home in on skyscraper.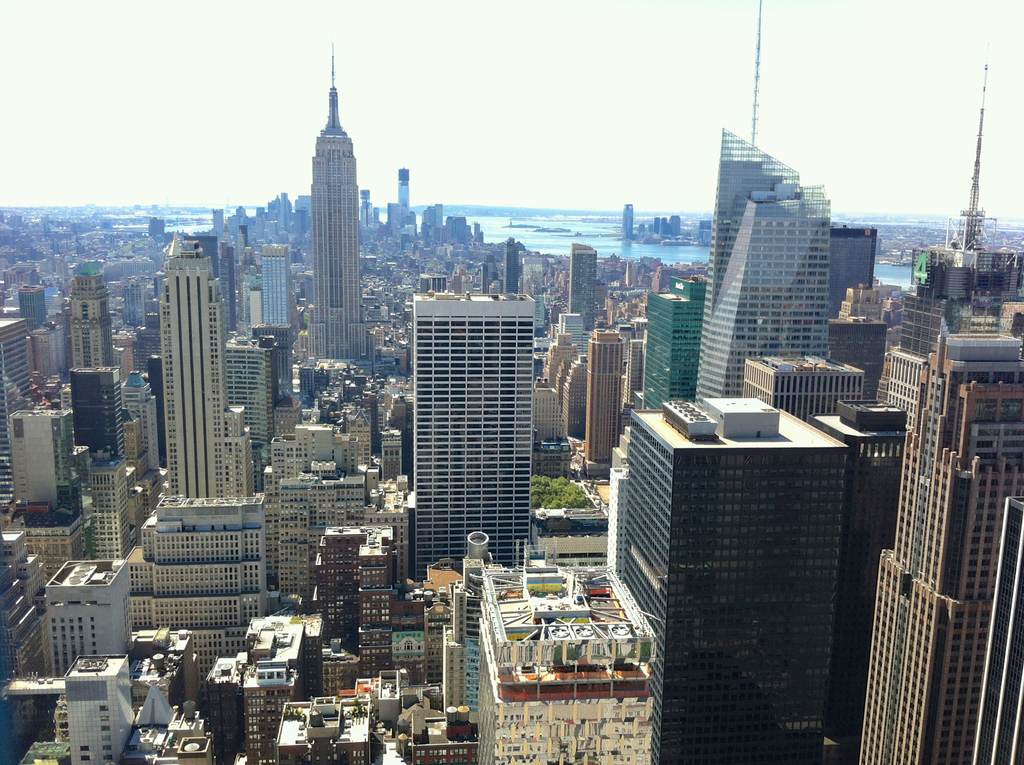
Homed in at detection(580, 327, 630, 481).
